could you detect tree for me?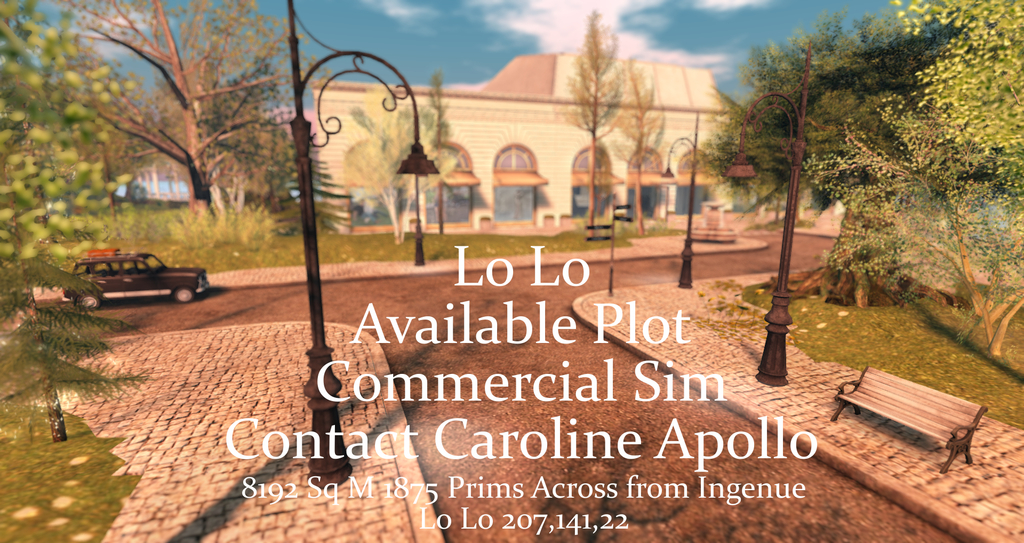
Detection result: <bbox>685, 17, 1007, 227</bbox>.
